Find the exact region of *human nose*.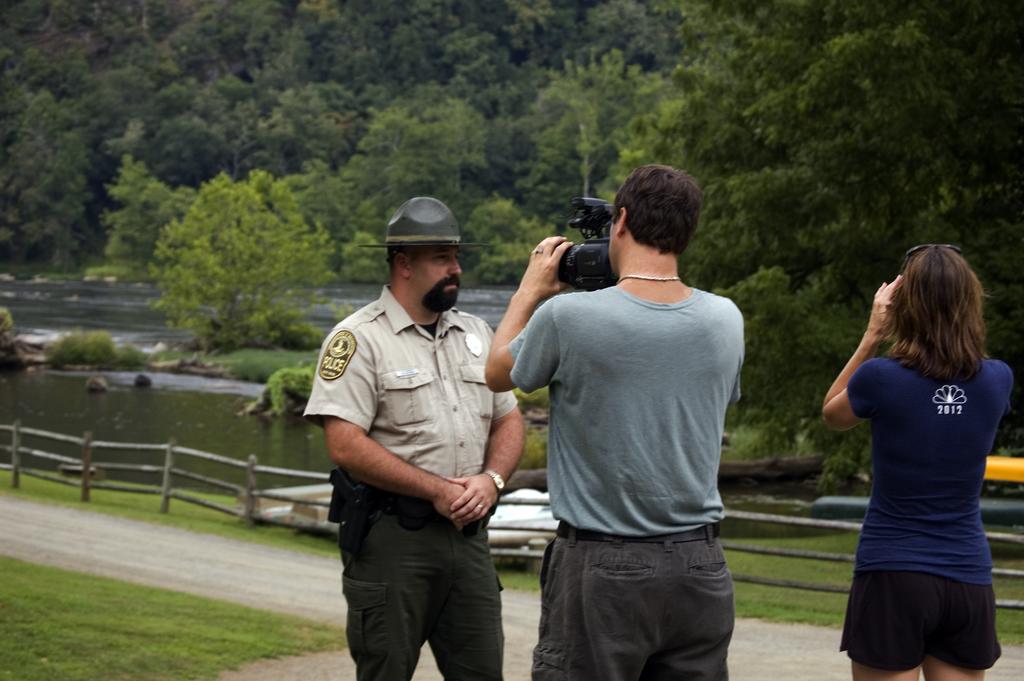
Exact region: 447/256/462/274.
